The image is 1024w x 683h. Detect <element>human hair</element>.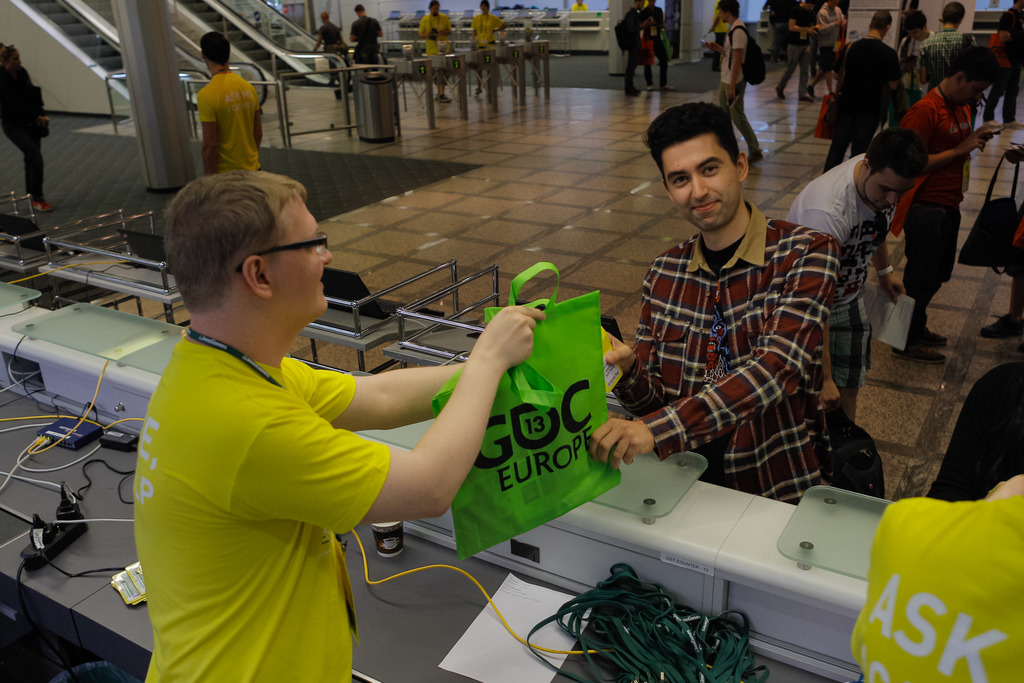
Detection: detection(430, 0, 441, 11).
